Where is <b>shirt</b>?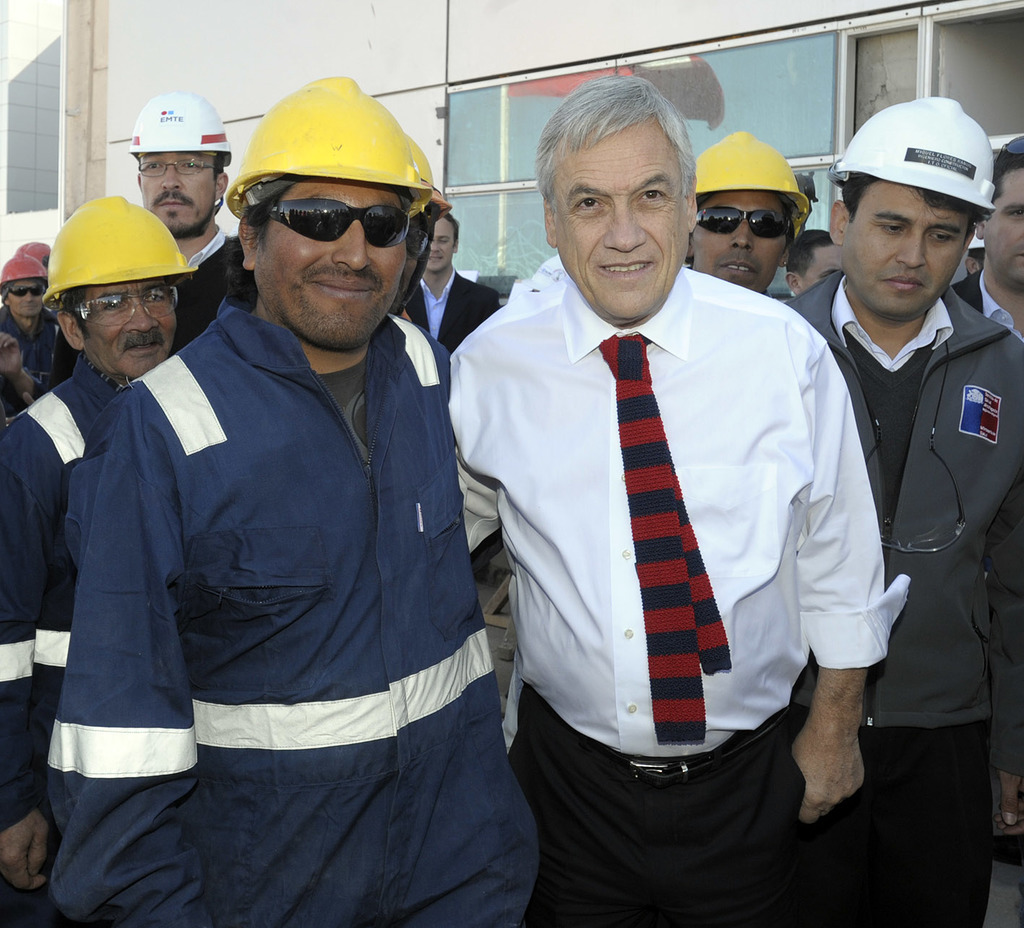
{"x1": 826, "y1": 296, "x2": 957, "y2": 377}.
